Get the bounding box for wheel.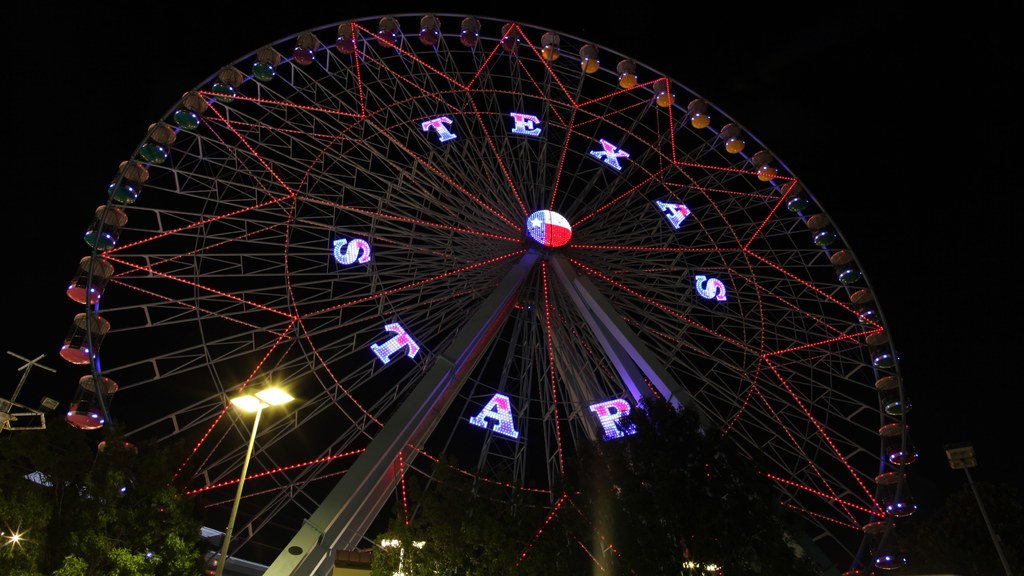
(x1=61, y1=3, x2=934, y2=575).
